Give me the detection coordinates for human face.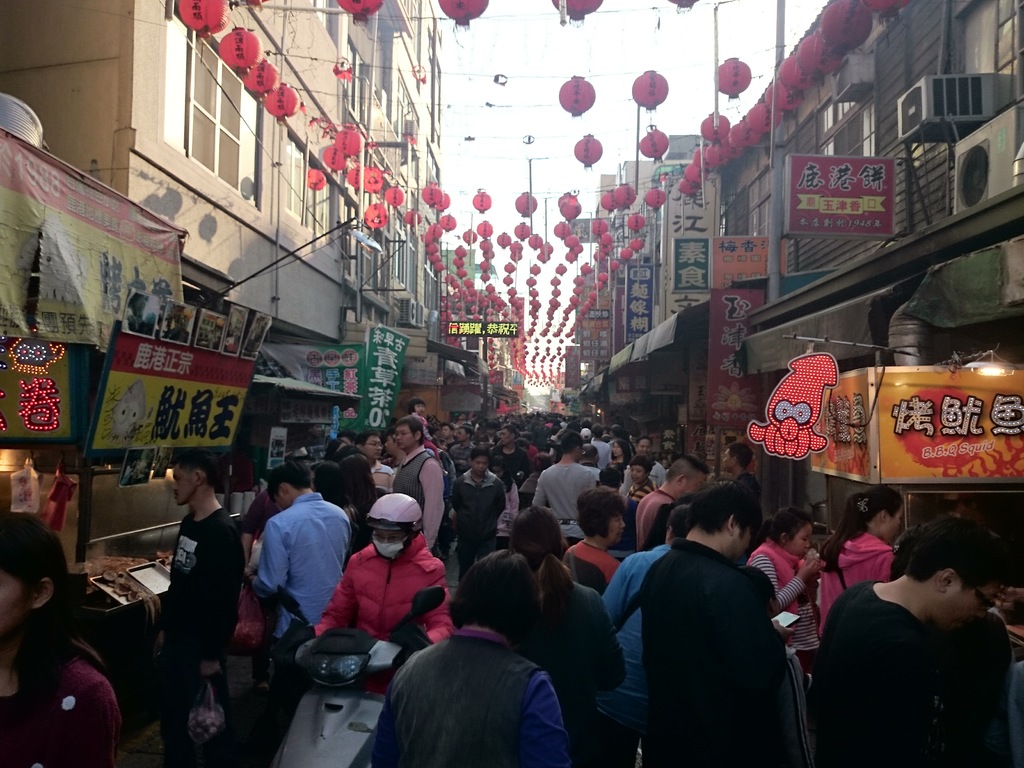
crop(788, 526, 809, 562).
